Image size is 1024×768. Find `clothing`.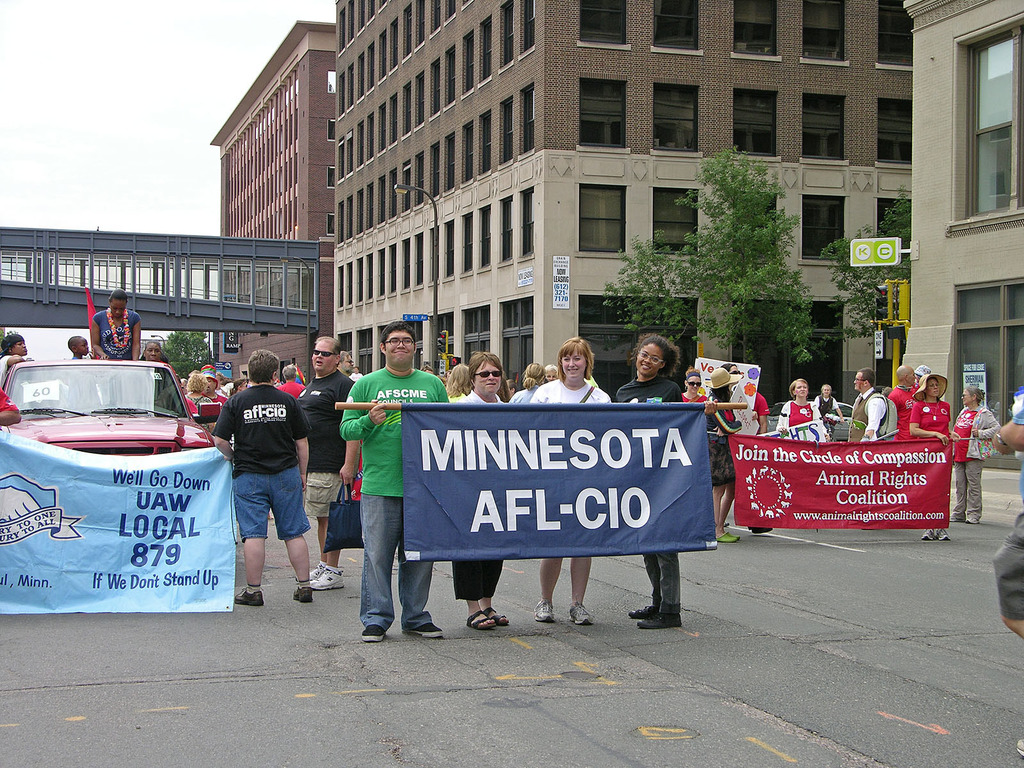
[203,383,316,541].
